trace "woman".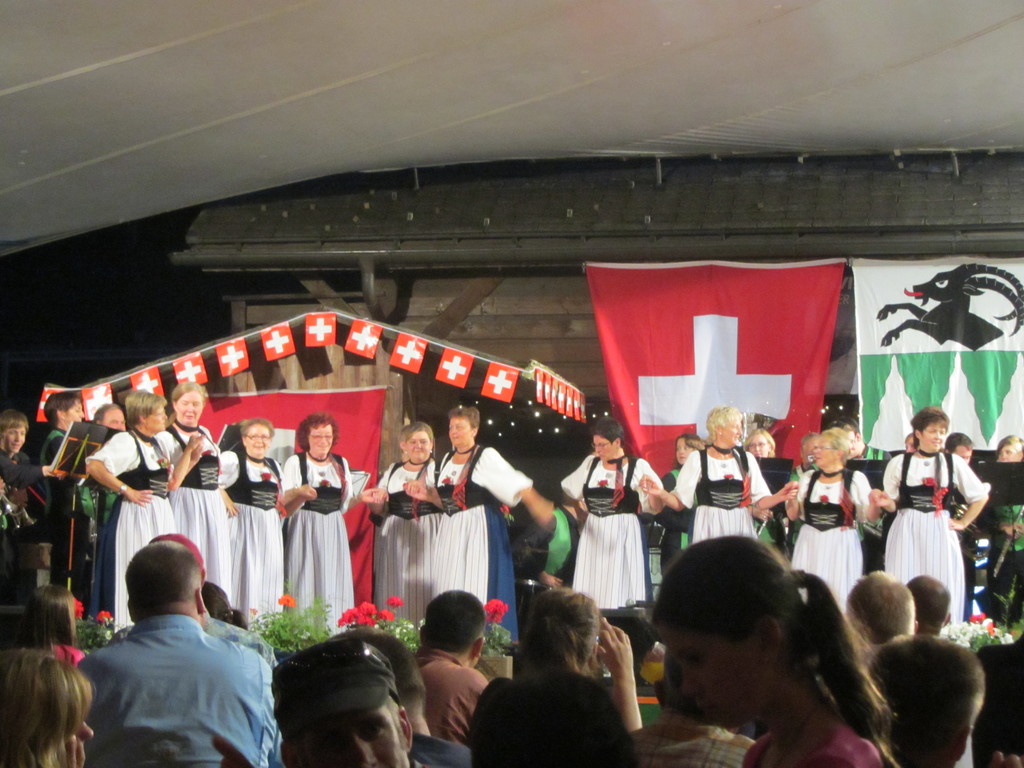
Traced to crop(159, 378, 241, 630).
